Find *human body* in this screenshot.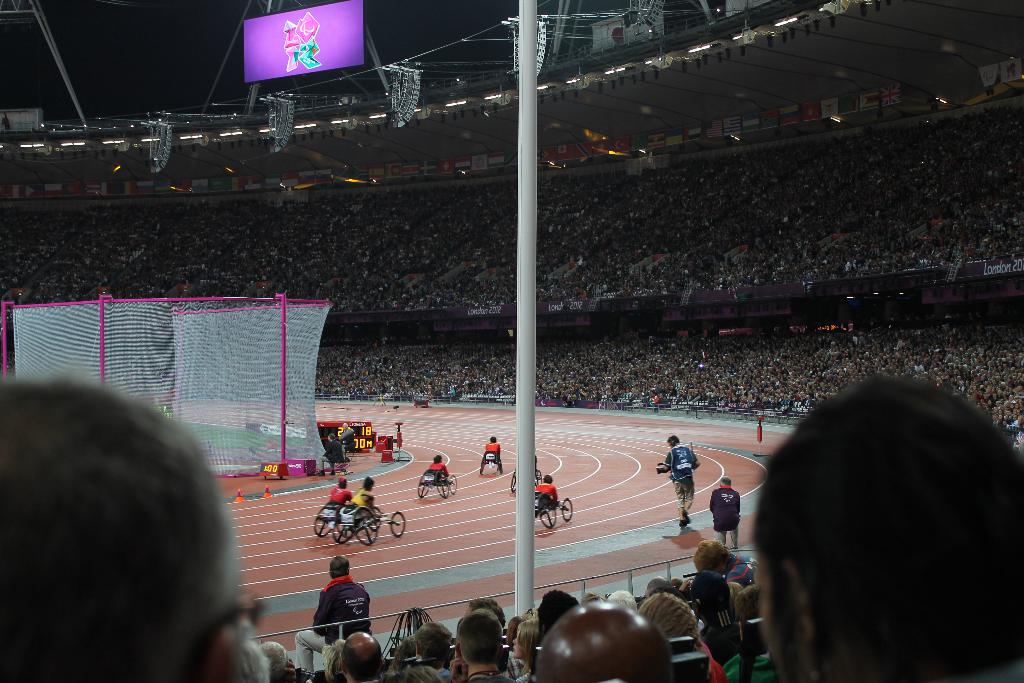
The bounding box for *human body* is left=667, top=444, right=703, bottom=523.
